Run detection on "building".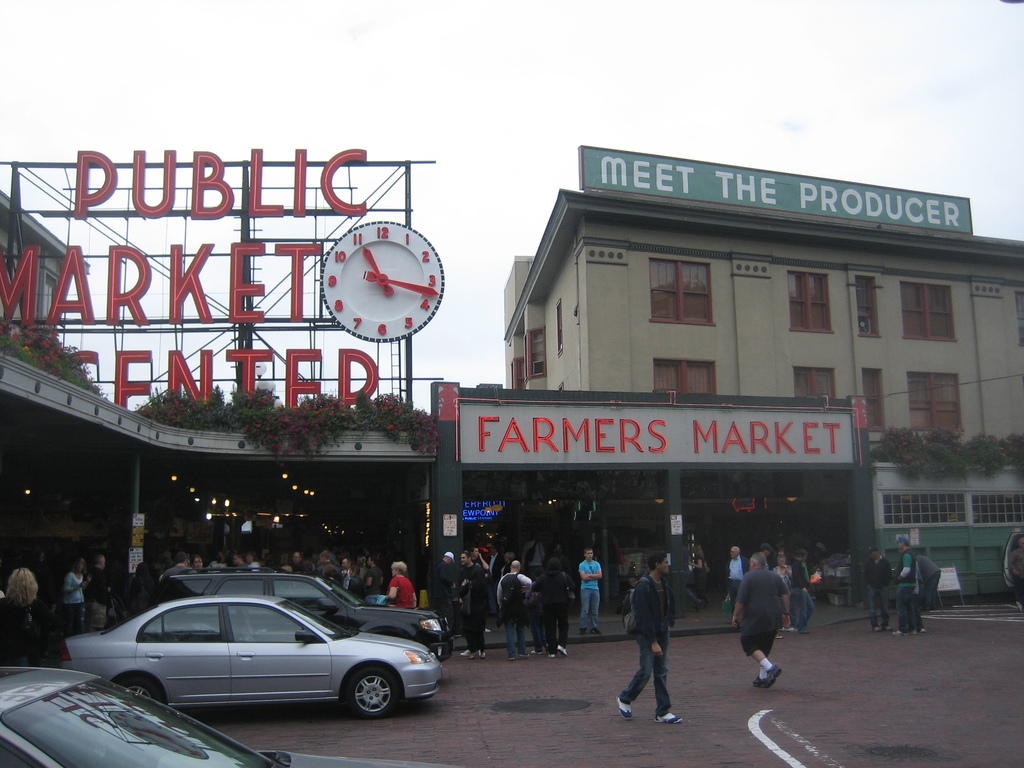
Result: {"left": 0, "top": 191, "right": 78, "bottom": 356}.
